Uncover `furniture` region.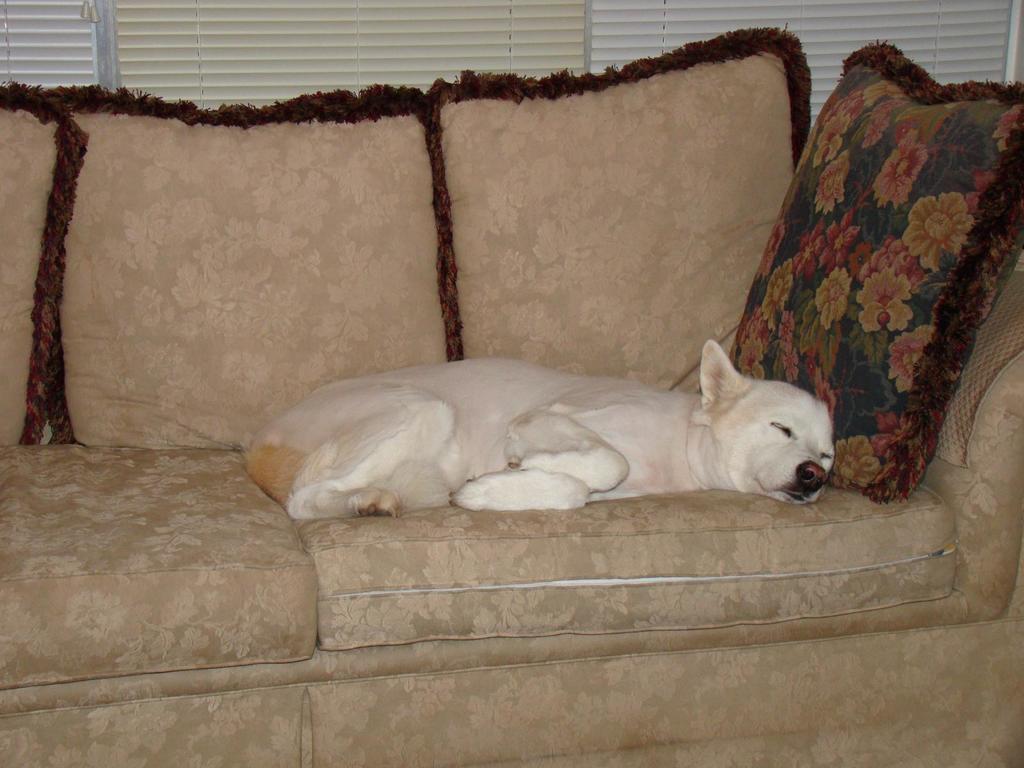
Uncovered: rect(0, 27, 1023, 767).
